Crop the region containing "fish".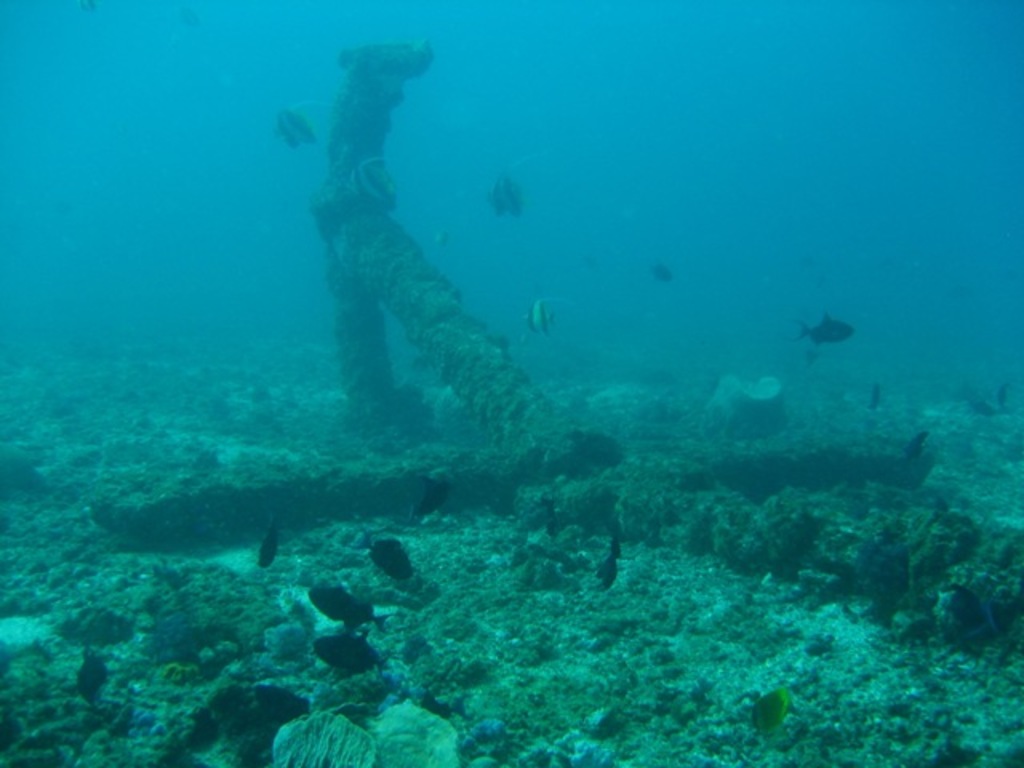
Crop region: {"left": 254, "top": 518, "right": 282, "bottom": 576}.
